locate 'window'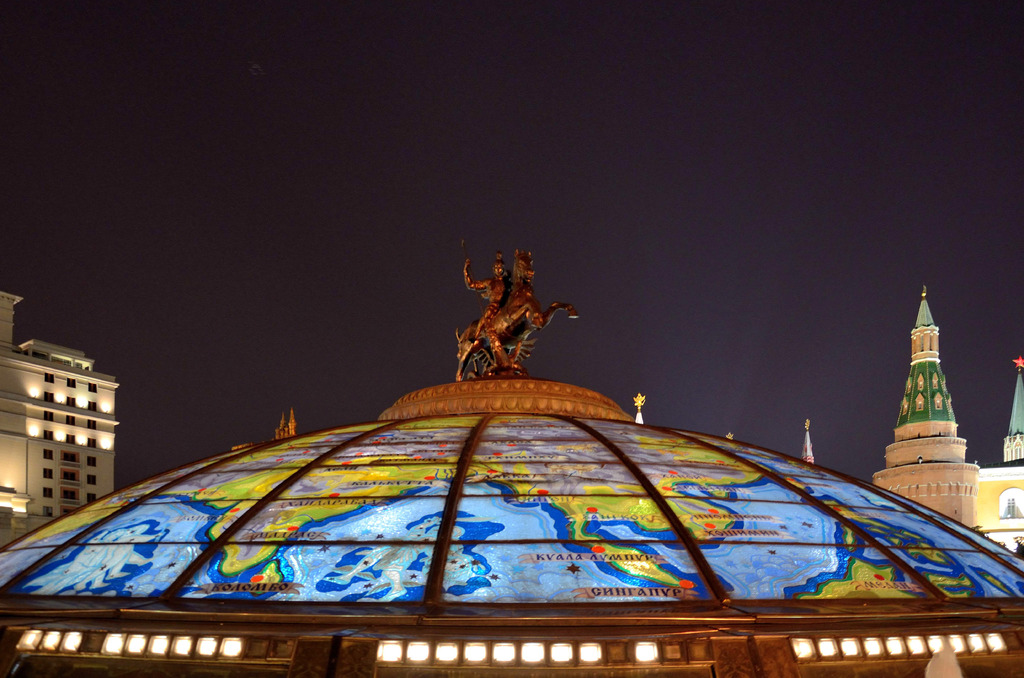
BBox(45, 372, 55, 381)
